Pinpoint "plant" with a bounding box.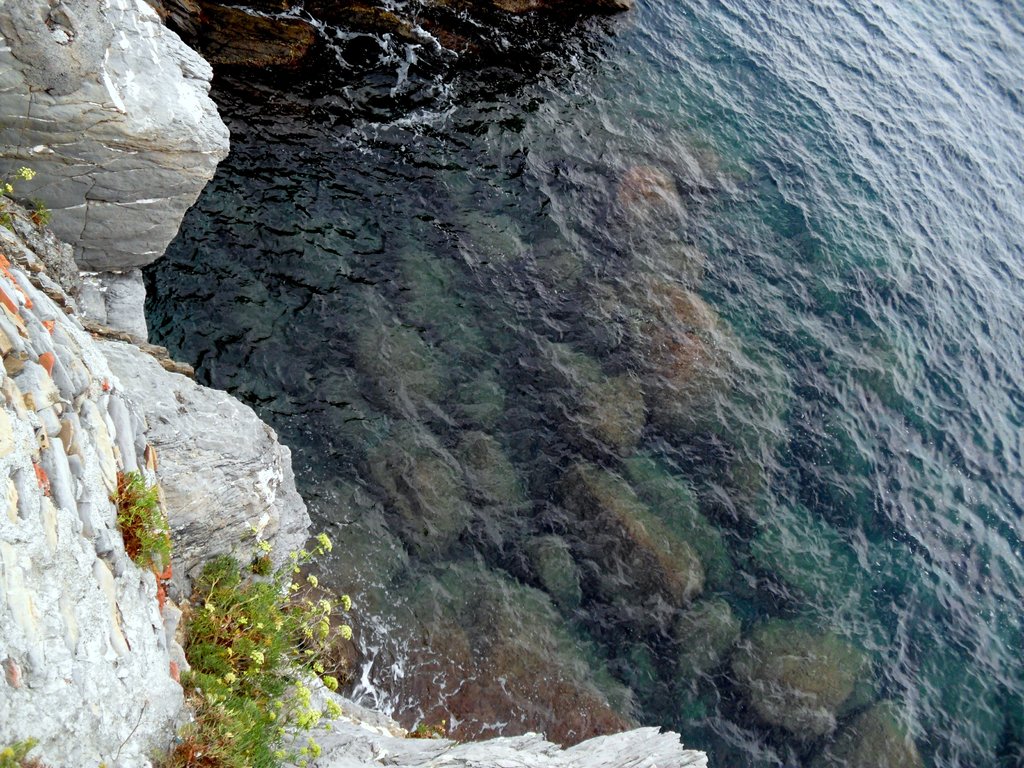
0, 734, 40, 767.
